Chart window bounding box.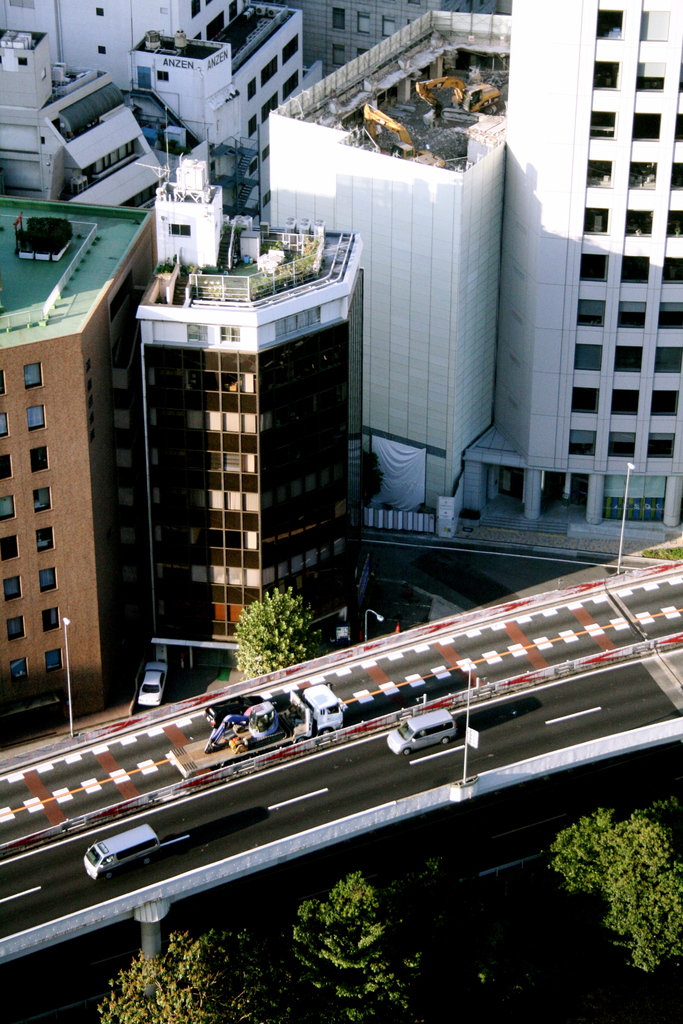
Charted: [584, 159, 612, 185].
